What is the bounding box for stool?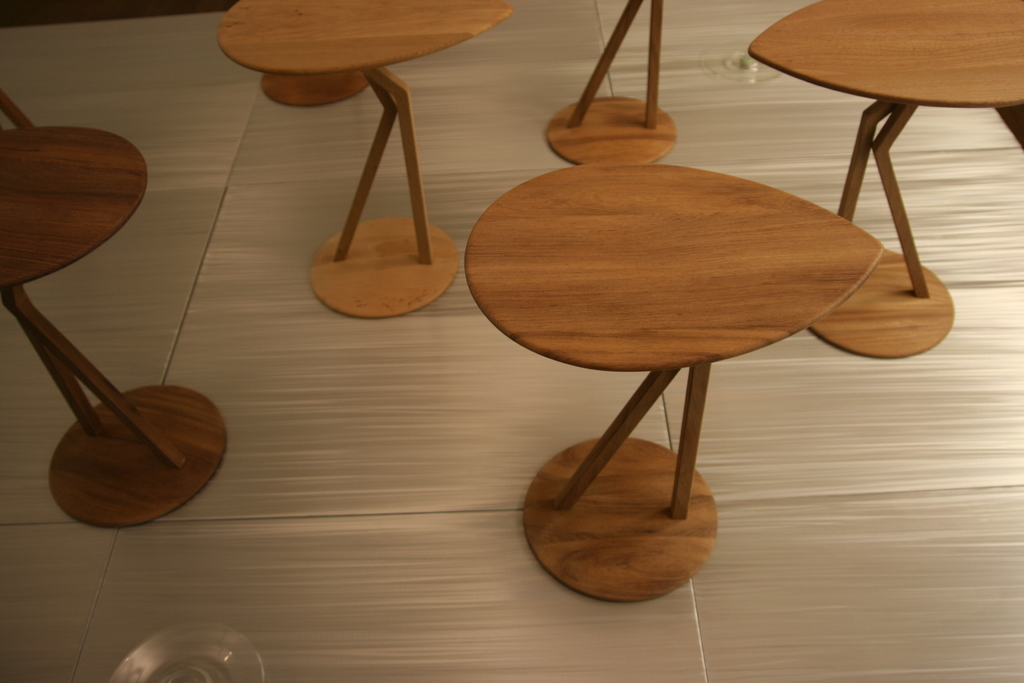
pyautogui.locateOnScreen(463, 162, 886, 604).
